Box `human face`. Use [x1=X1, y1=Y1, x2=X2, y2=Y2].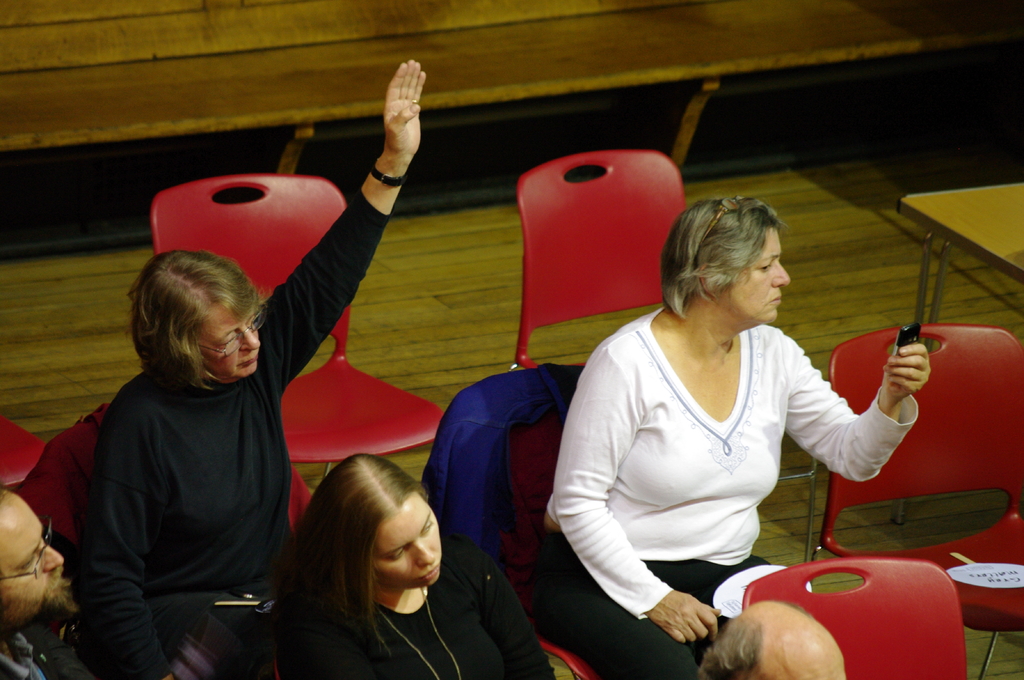
[x1=0, y1=496, x2=61, y2=617].
